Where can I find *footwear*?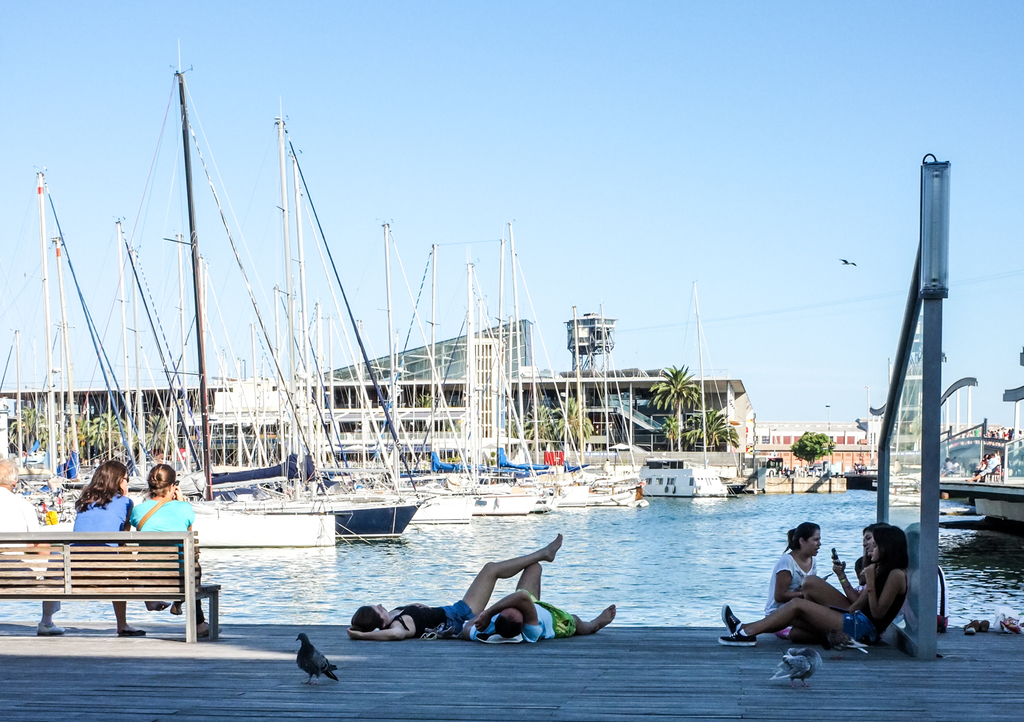
You can find it at (717,624,752,643).
